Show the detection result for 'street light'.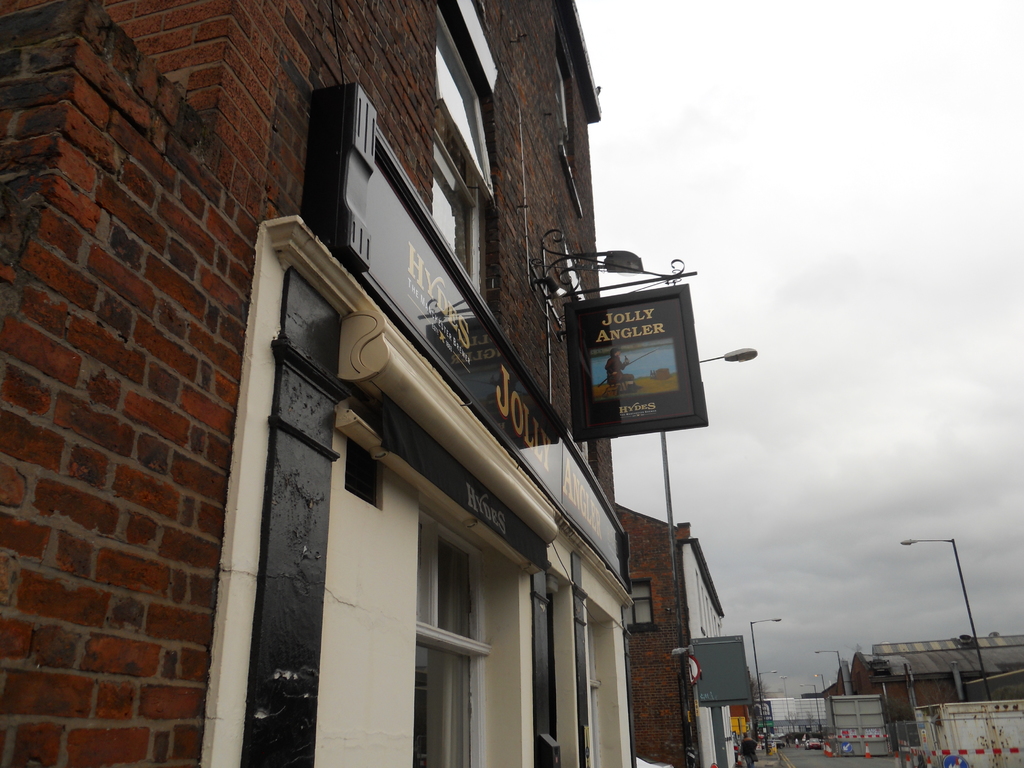
left=894, top=520, right=979, bottom=685.
